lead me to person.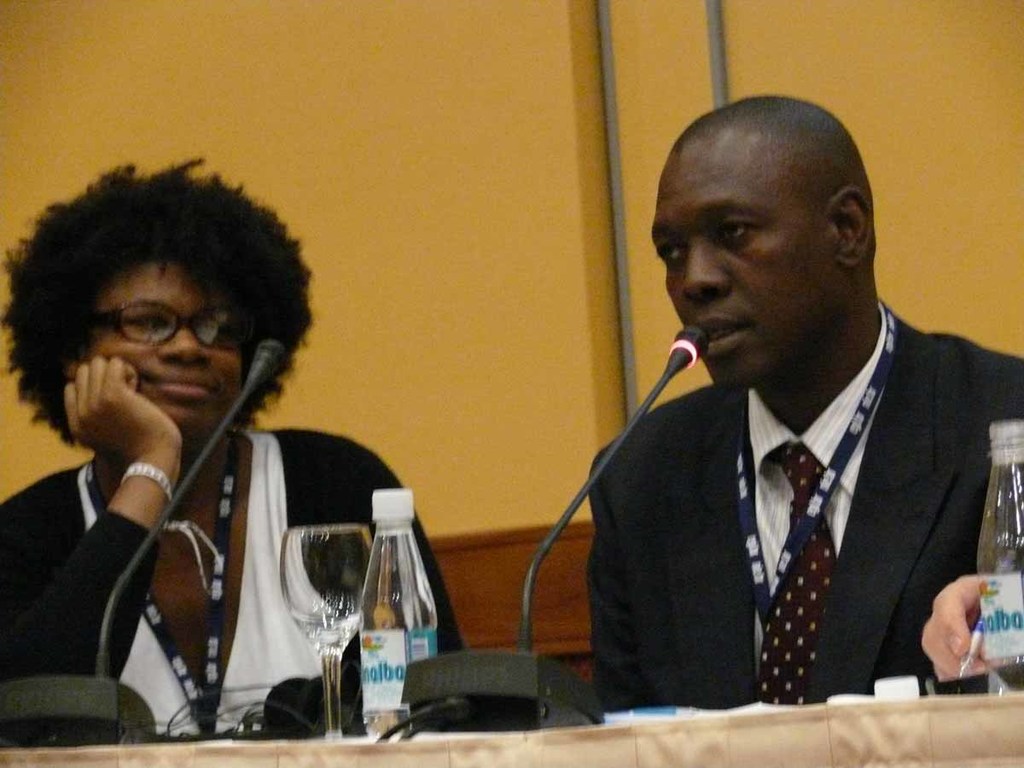
Lead to detection(0, 154, 471, 738).
